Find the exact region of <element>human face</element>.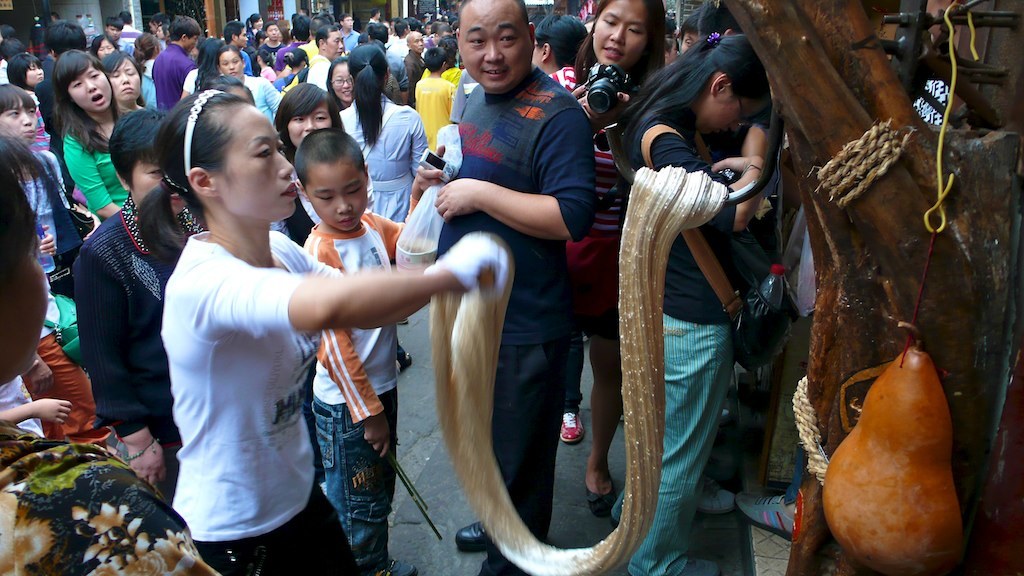
Exact region: [290, 107, 331, 139].
